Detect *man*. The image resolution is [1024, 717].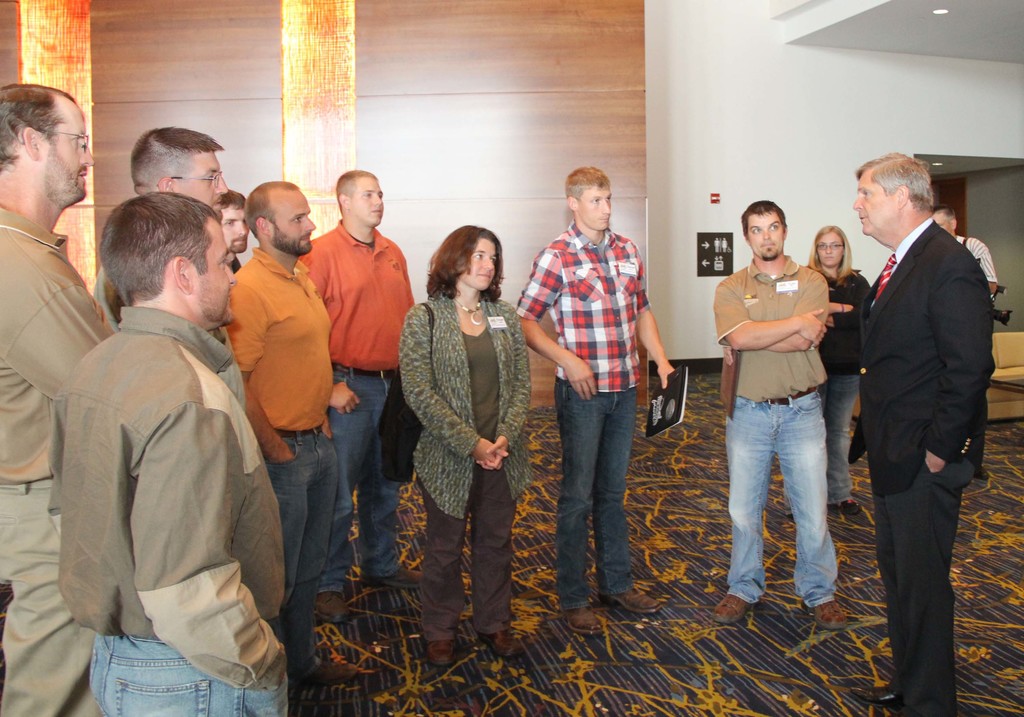
bbox(516, 165, 675, 635).
